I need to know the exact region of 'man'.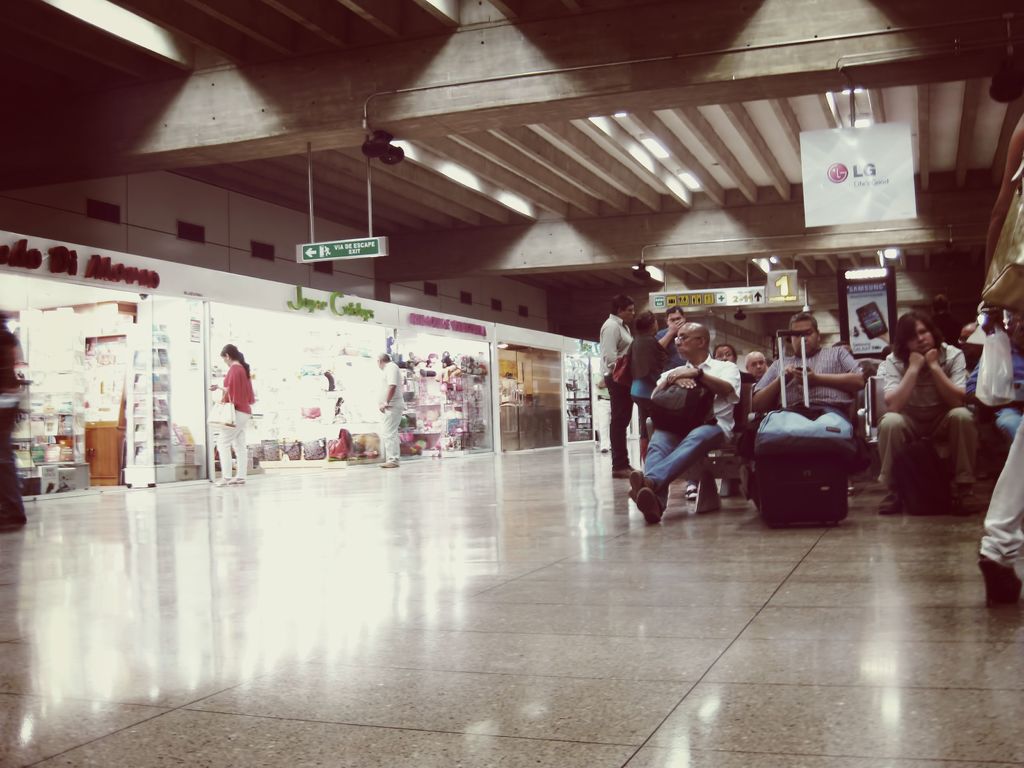
Region: [left=652, top=304, right=689, bottom=371].
